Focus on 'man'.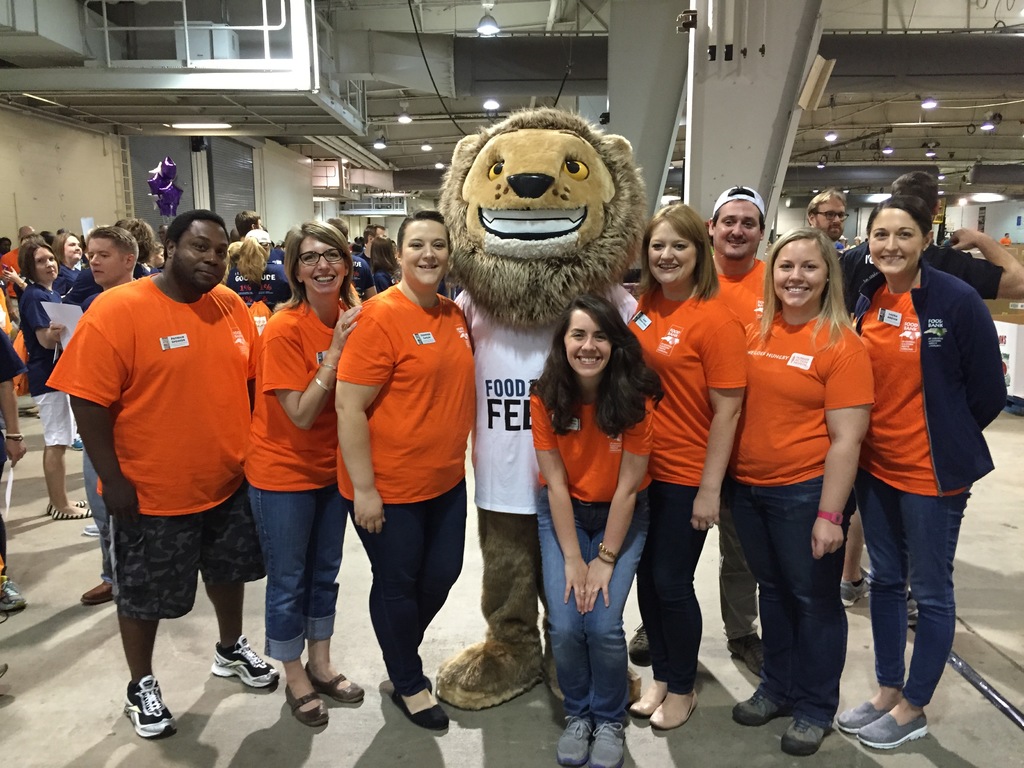
Focused at bbox=(840, 168, 1023, 605).
